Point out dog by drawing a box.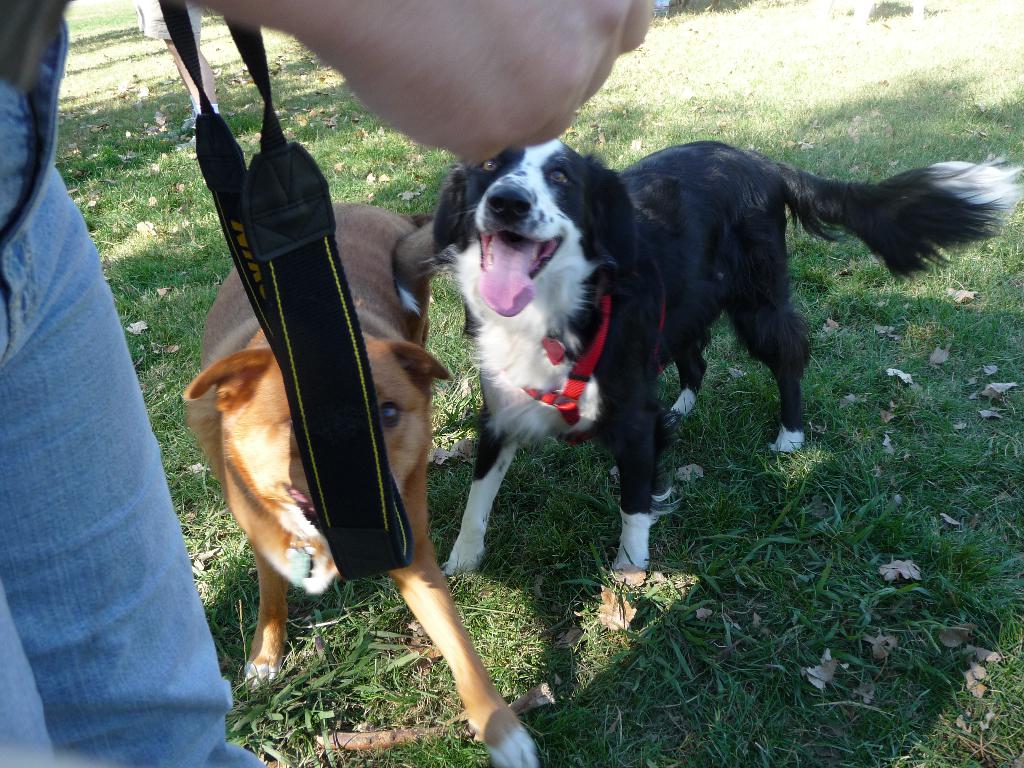
[x1=181, y1=200, x2=541, y2=767].
